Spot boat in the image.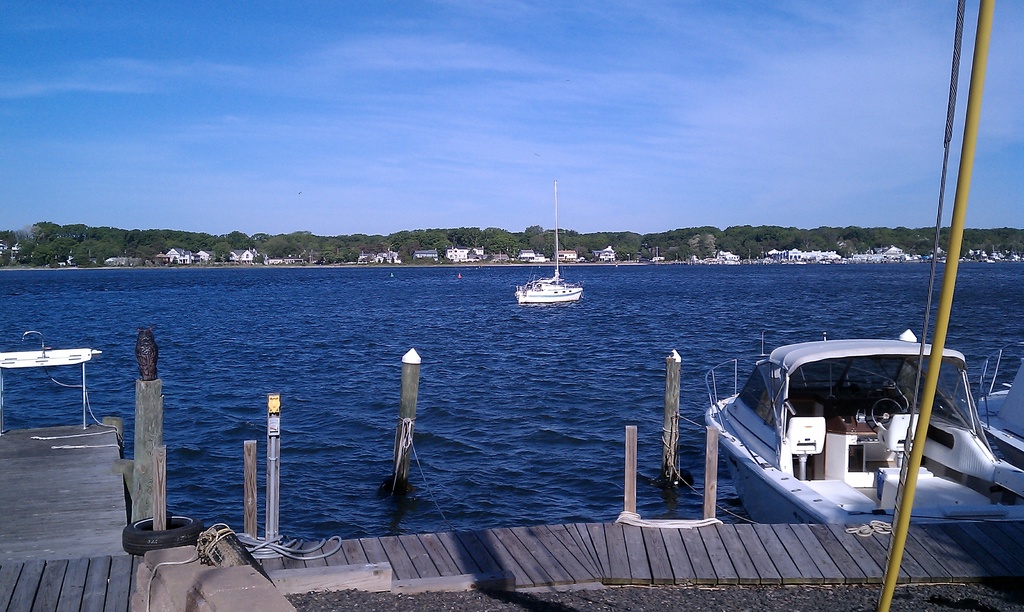
boat found at bbox=(698, 300, 1023, 548).
